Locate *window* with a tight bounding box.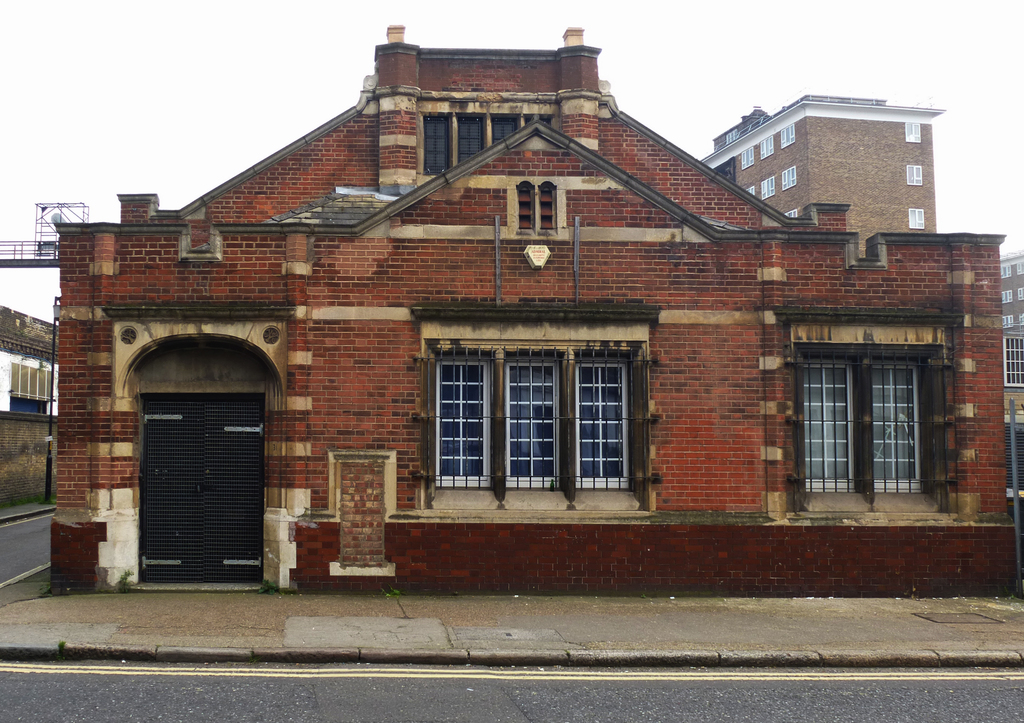
[x1=434, y1=358, x2=633, y2=489].
